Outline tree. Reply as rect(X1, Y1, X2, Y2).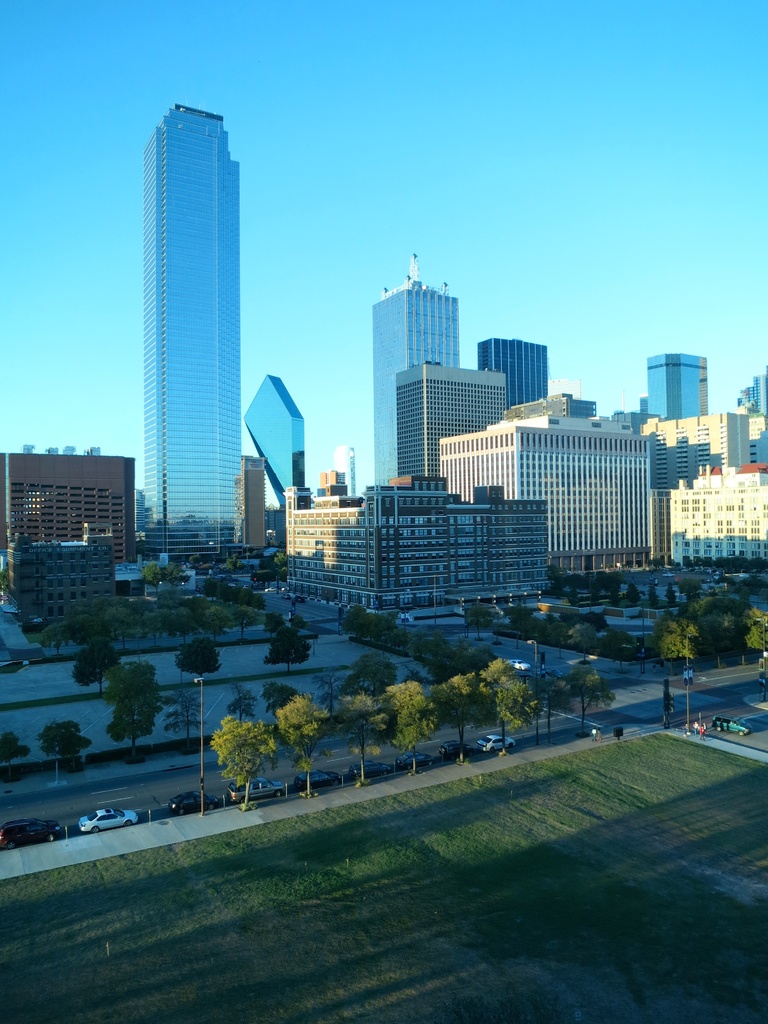
rect(174, 636, 223, 684).
